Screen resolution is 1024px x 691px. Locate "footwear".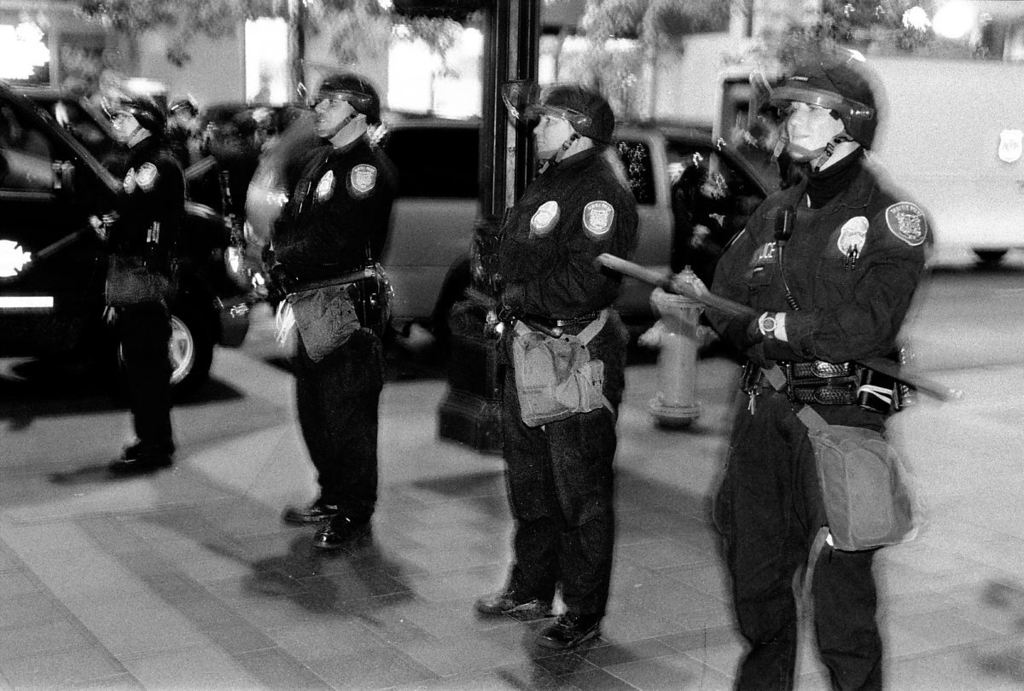
[538,602,611,665].
